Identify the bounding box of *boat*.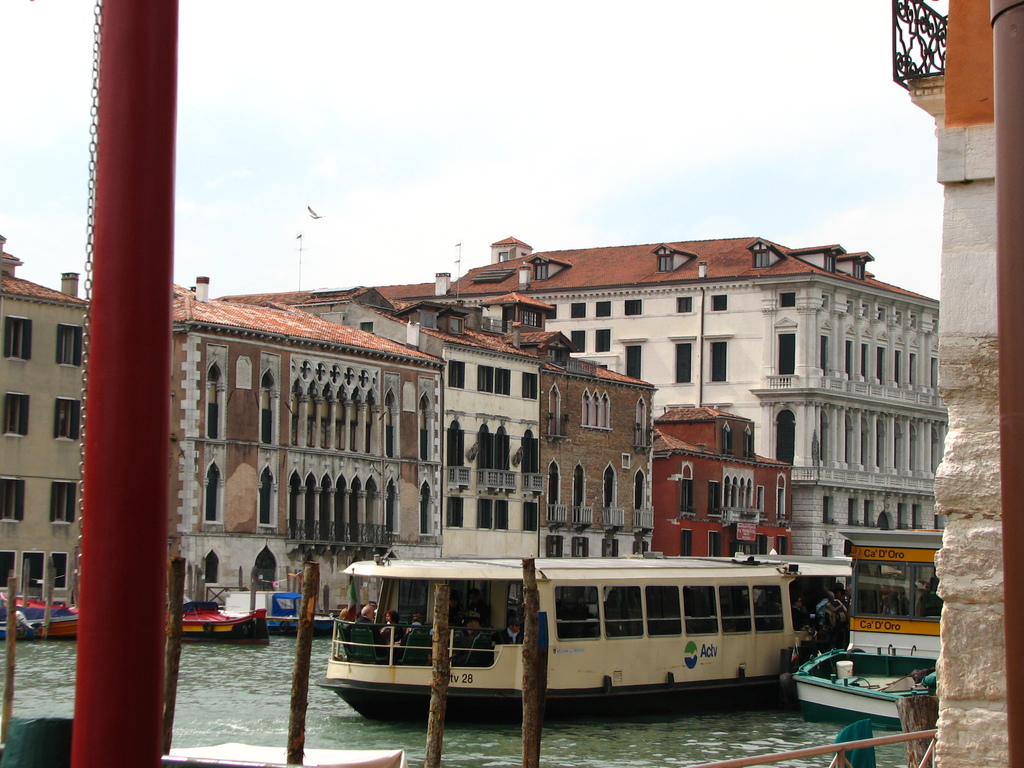
<bbox>829, 532, 943, 658</bbox>.
